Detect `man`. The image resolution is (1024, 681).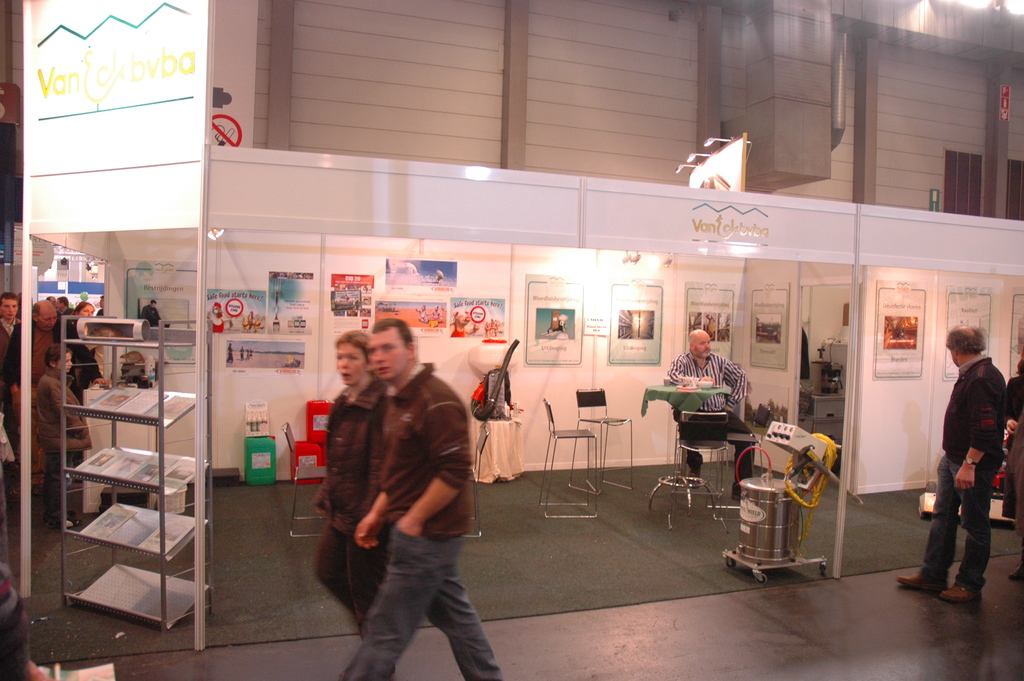
<box>665,325,755,492</box>.
